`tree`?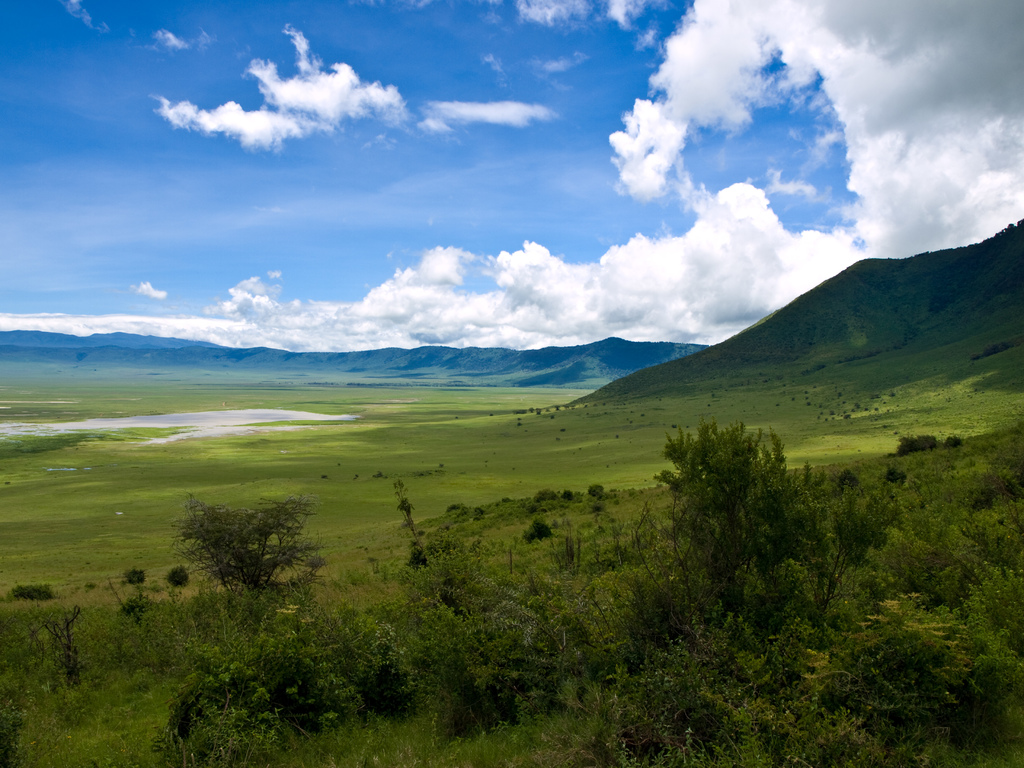
169/493/319/594
